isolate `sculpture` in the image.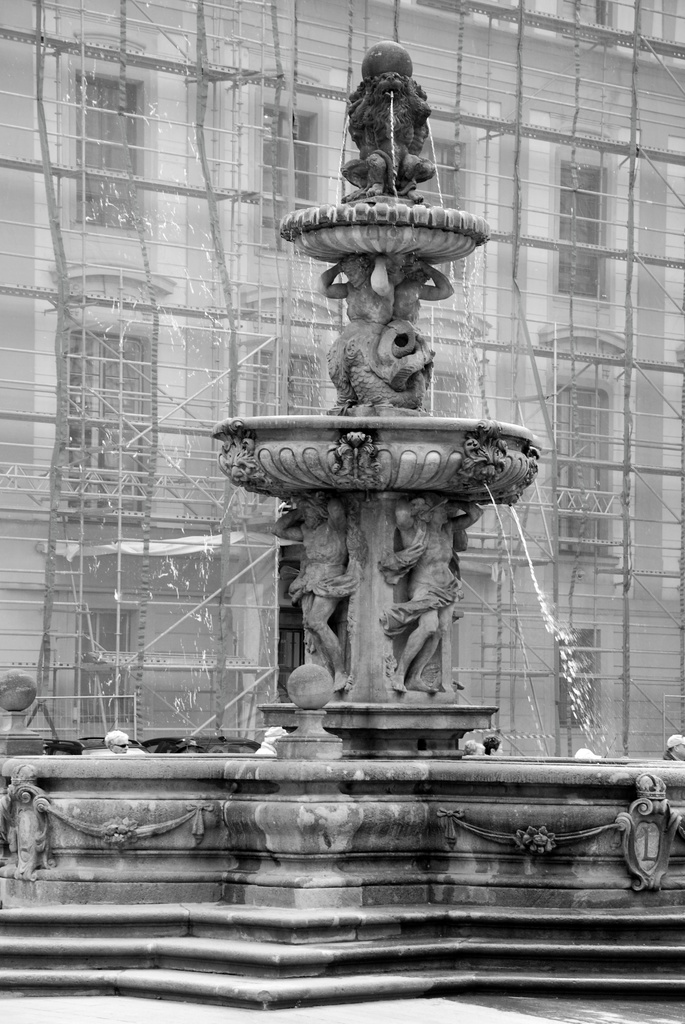
Isolated region: (x1=262, y1=497, x2=360, y2=700).
